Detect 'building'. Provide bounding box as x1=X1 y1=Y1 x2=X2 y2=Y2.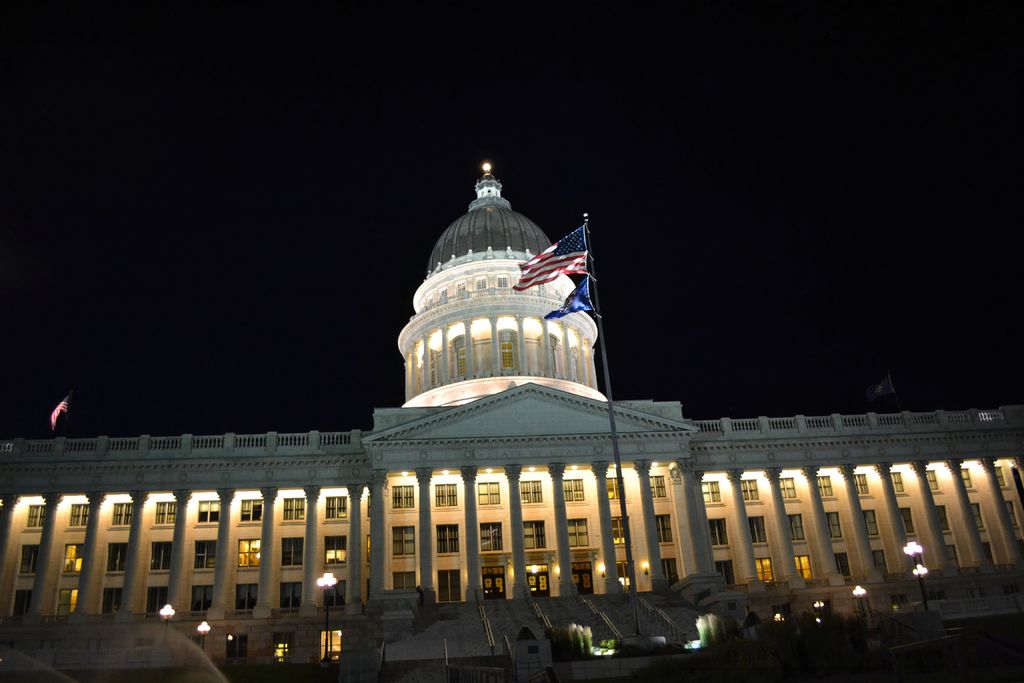
x1=0 y1=163 x2=1023 y2=663.
